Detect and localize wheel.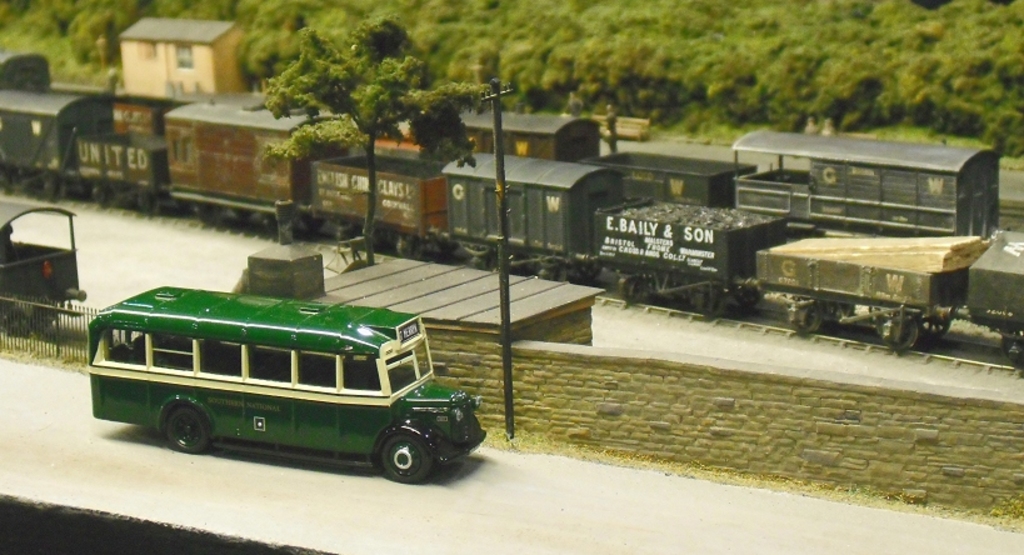
Localized at <region>540, 258, 575, 284</region>.
